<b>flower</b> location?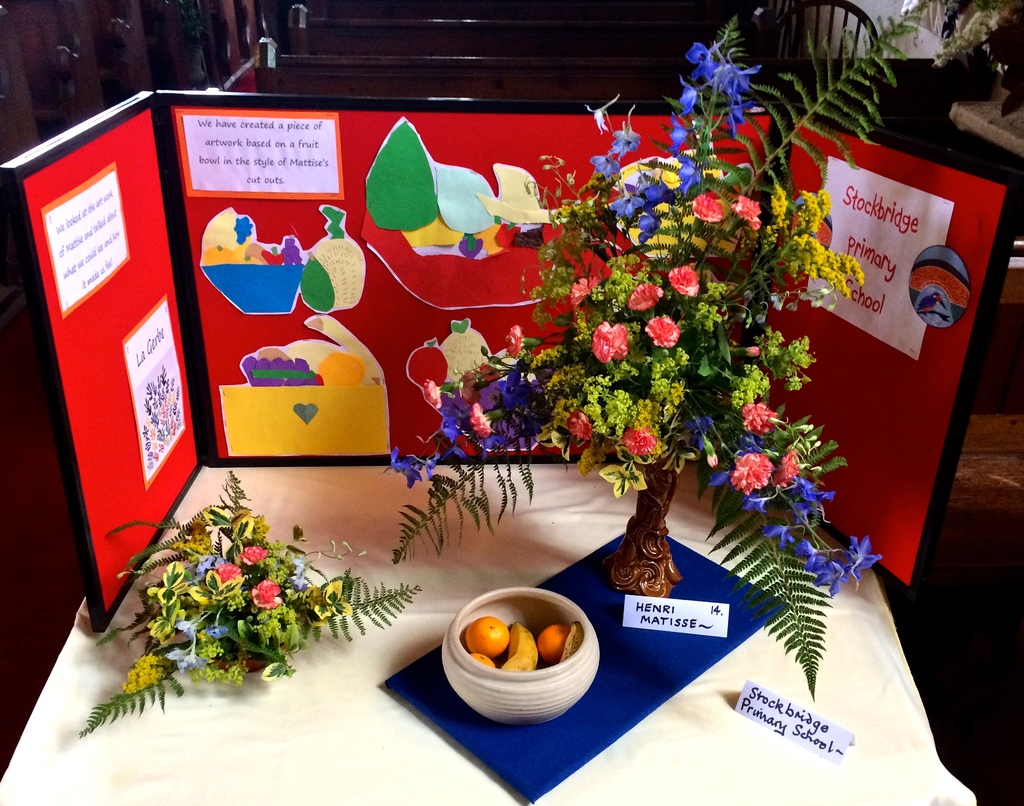
x1=456, y1=432, x2=477, y2=459
